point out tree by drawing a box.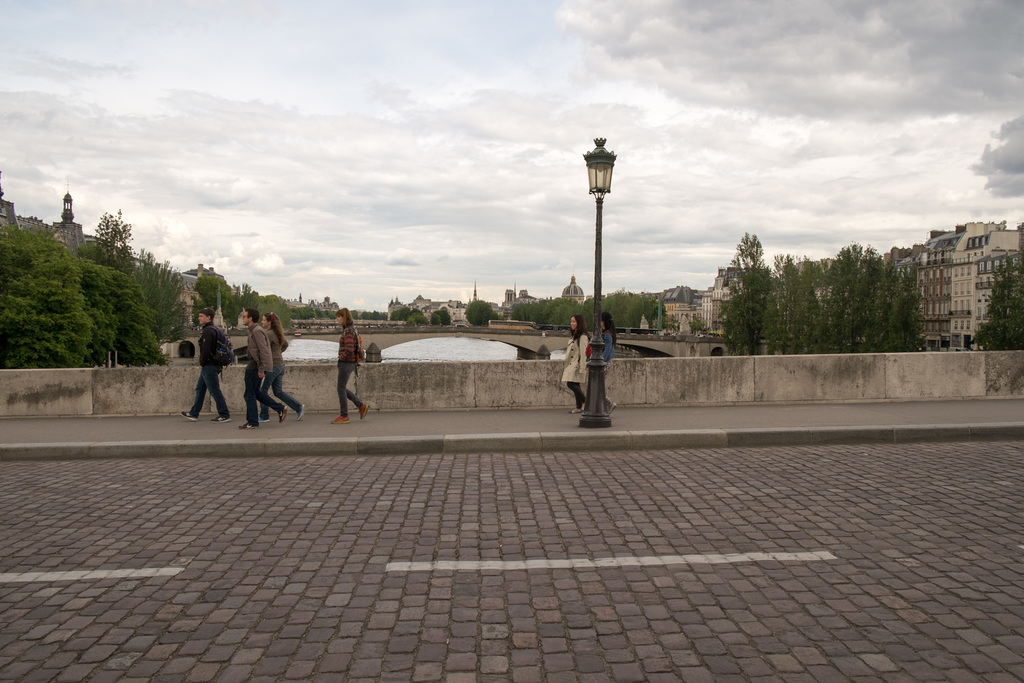
119 267 165 366.
